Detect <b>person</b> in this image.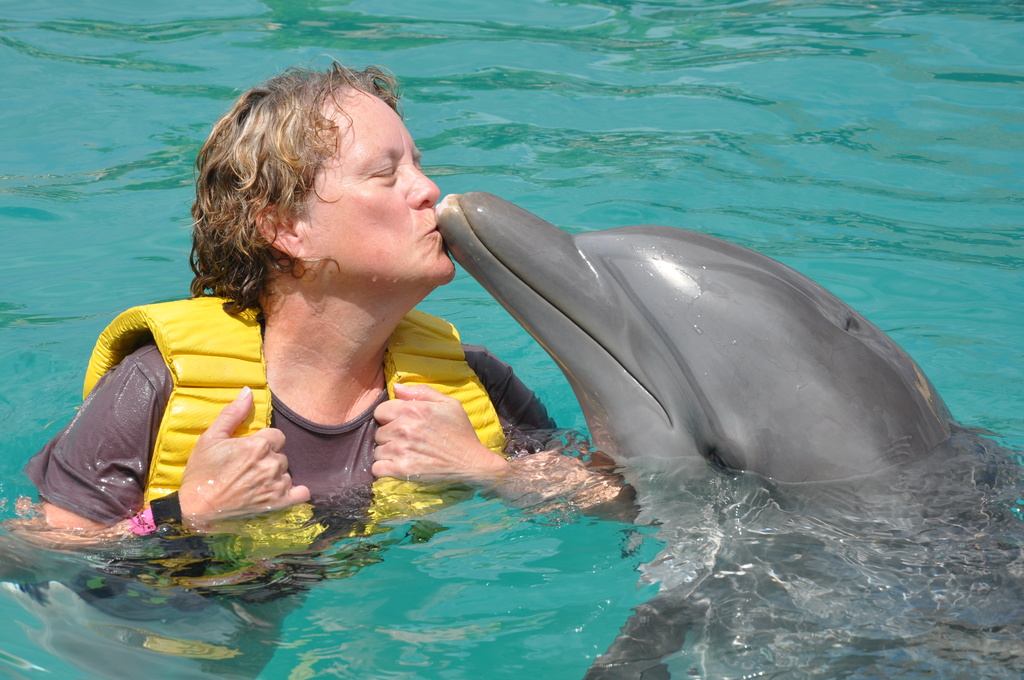
Detection: select_region(20, 56, 634, 676).
